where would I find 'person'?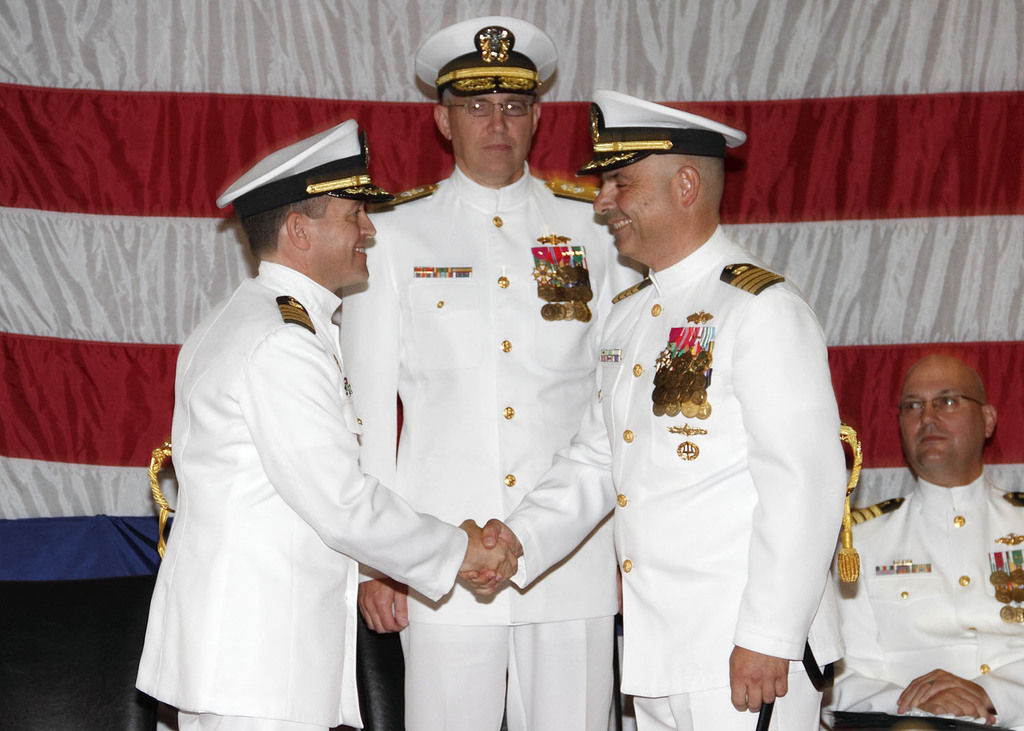
At pyautogui.locateOnScreen(338, 13, 646, 730).
